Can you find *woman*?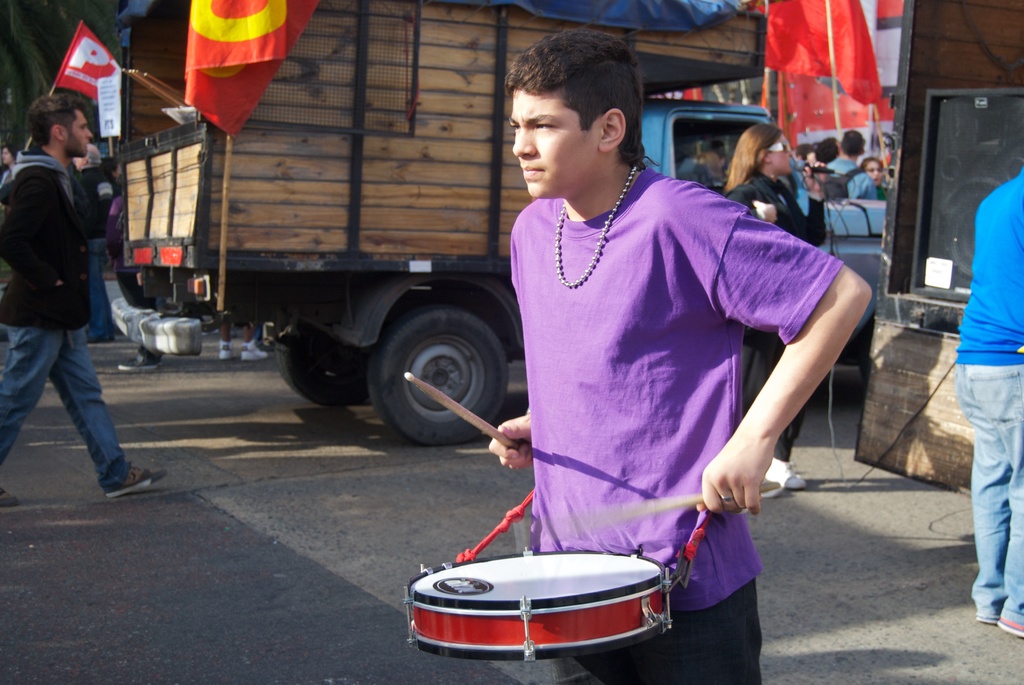
Yes, bounding box: [left=712, top=120, right=827, bottom=510].
